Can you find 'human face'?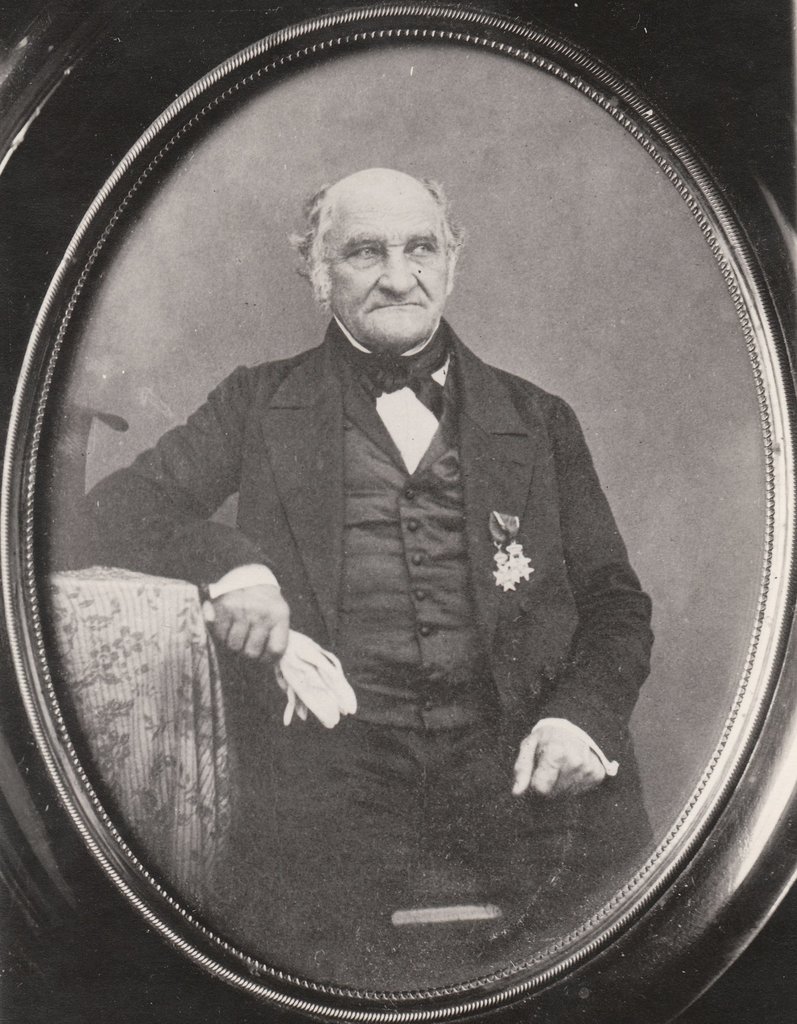
Yes, bounding box: 321:180:456:333.
